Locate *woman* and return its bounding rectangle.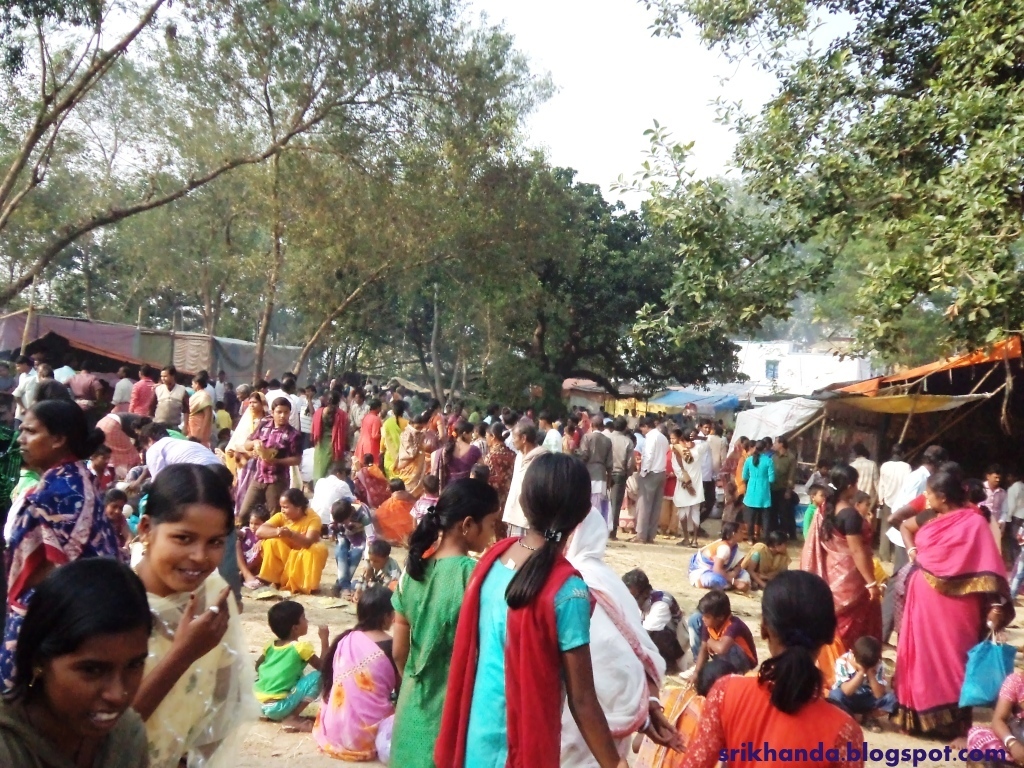
{"left": 736, "top": 442, "right": 756, "bottom": 499}.
